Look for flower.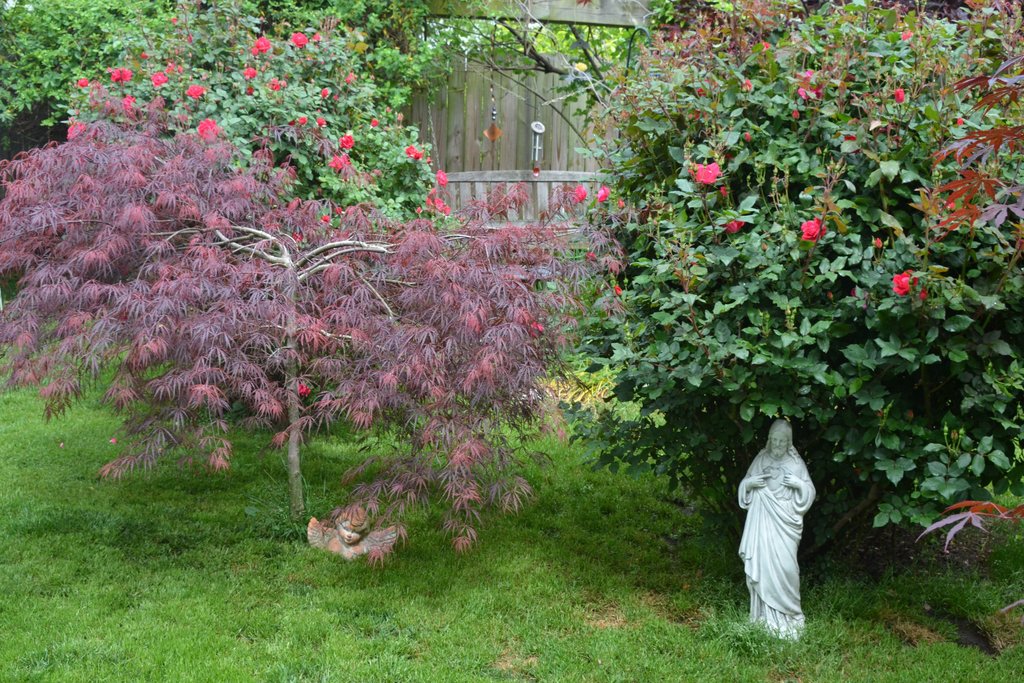
Found: <region>720, 218, 744, 235</region>.
